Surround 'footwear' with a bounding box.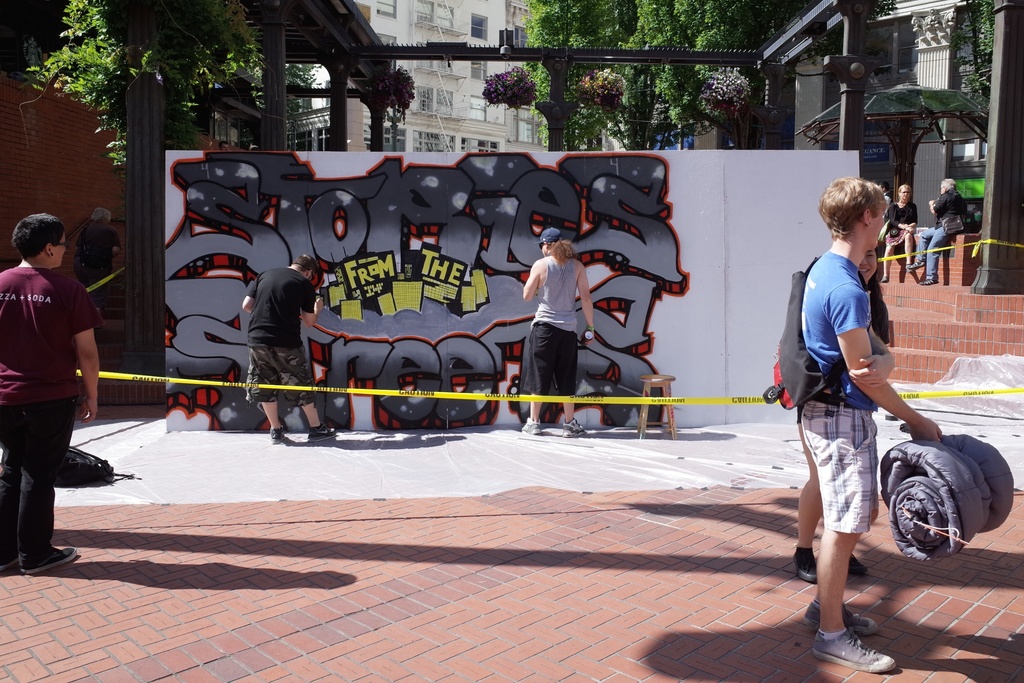
(left=517, top=418, right=546, bottom=435).
